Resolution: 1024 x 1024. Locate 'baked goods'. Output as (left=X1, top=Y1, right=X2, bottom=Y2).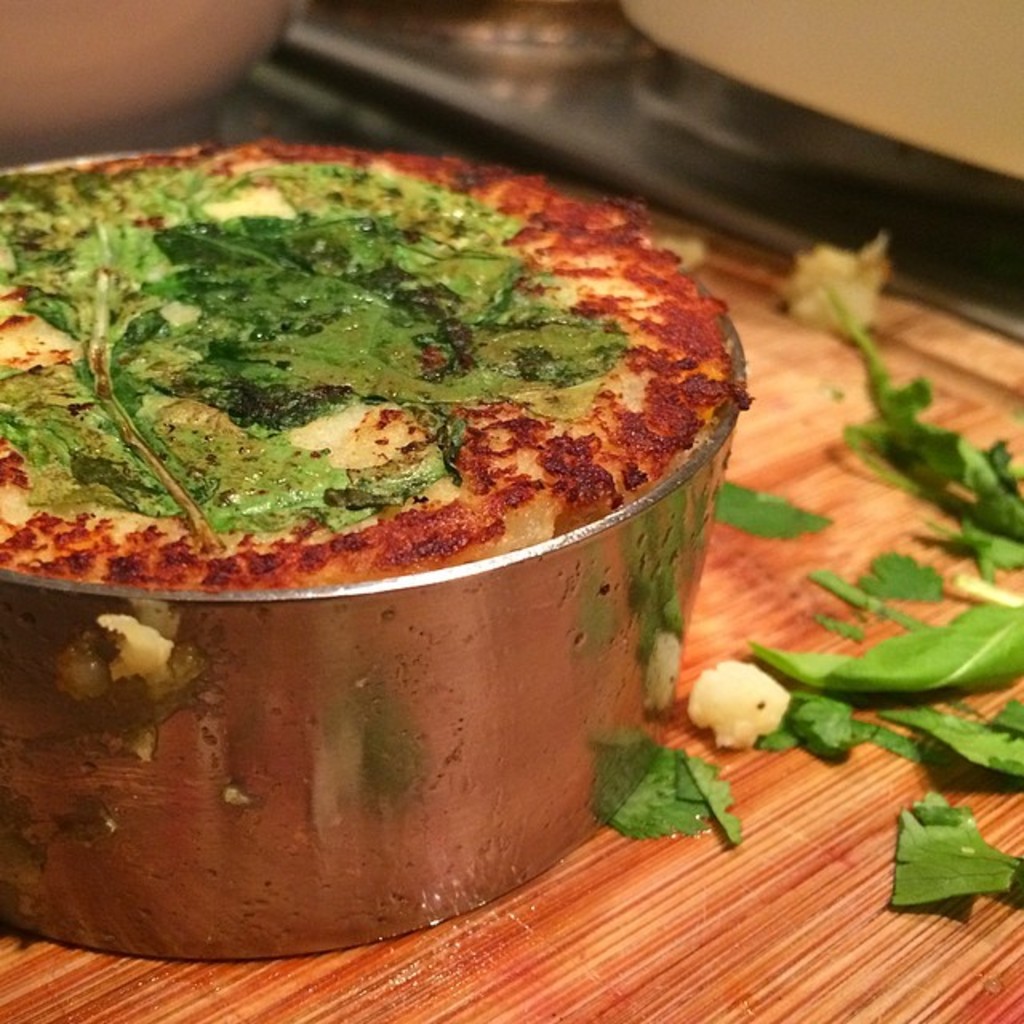
(left=0, top=136, right=760, bottom=586).
